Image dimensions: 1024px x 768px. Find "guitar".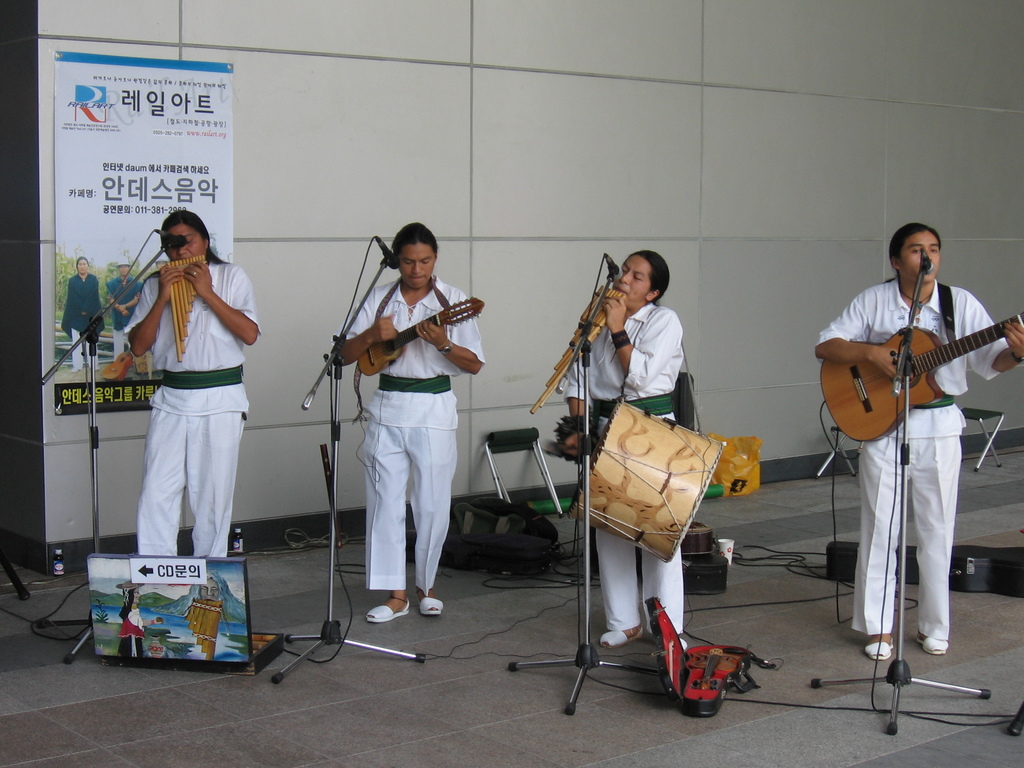
{"x1": 354, "y1": 290, "x2": 489, "y2": 379}.
